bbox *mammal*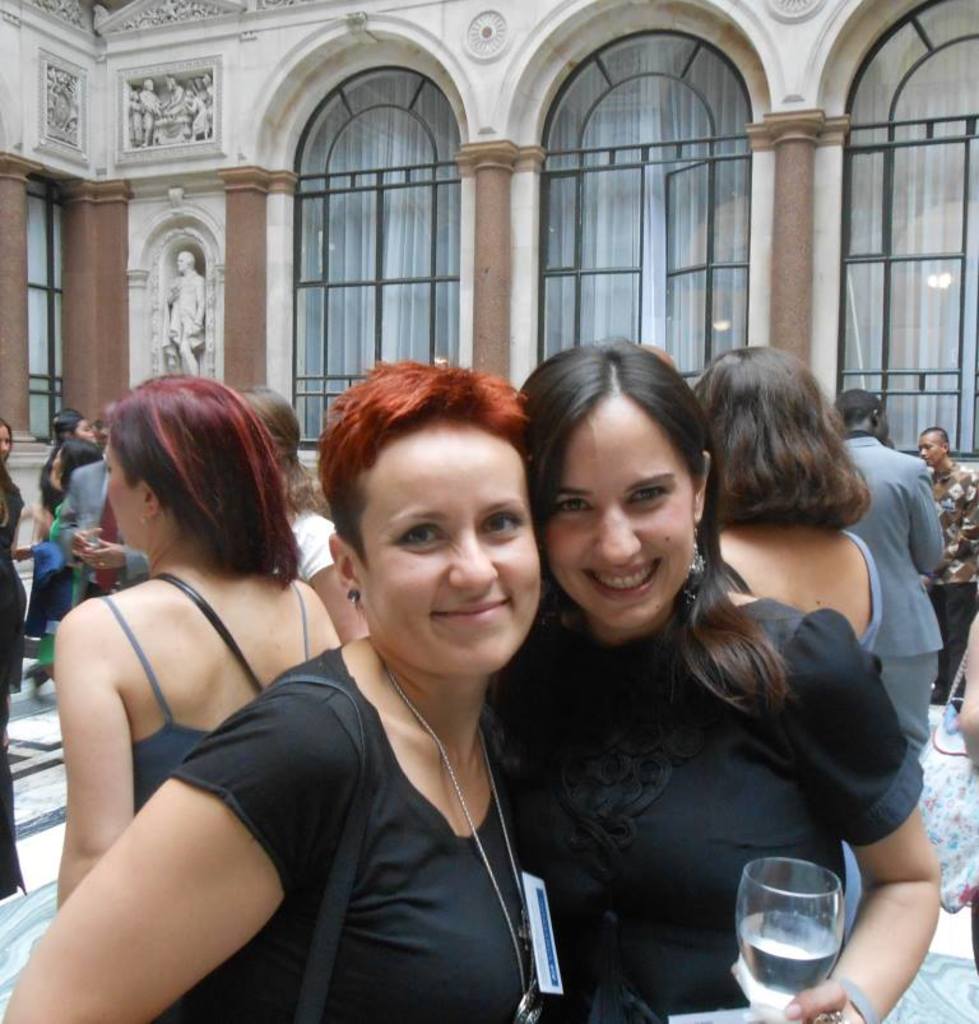
(x1=827, y1=379, x2=947, y2=755)
